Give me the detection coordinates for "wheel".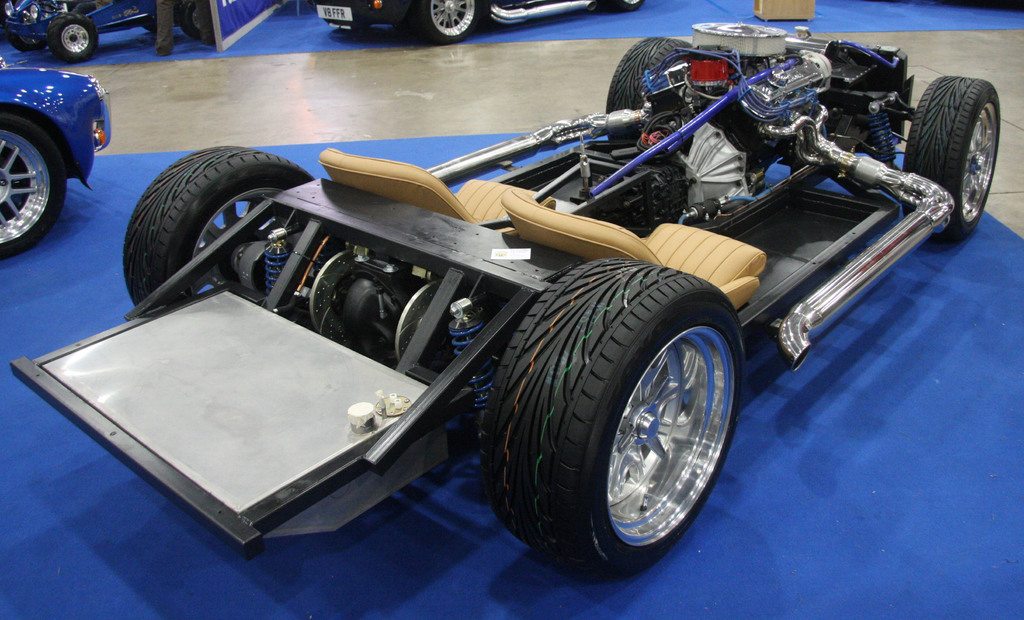
[607, 0, 645, 12].
